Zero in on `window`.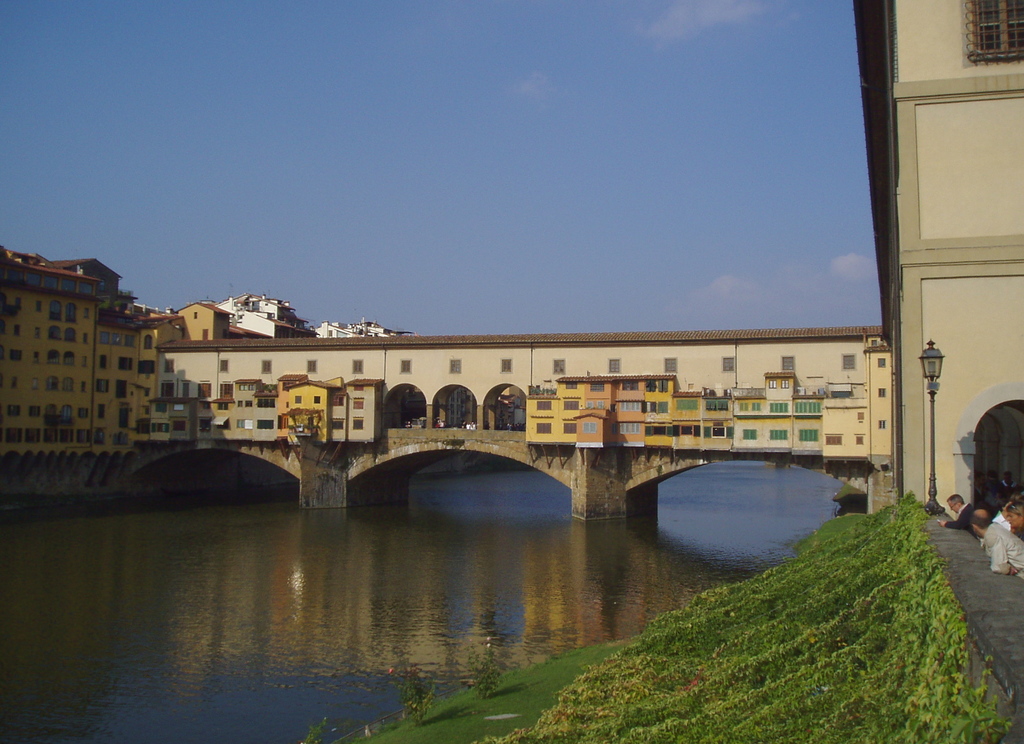
Zeroed in: 561, 398, 582, 411.
